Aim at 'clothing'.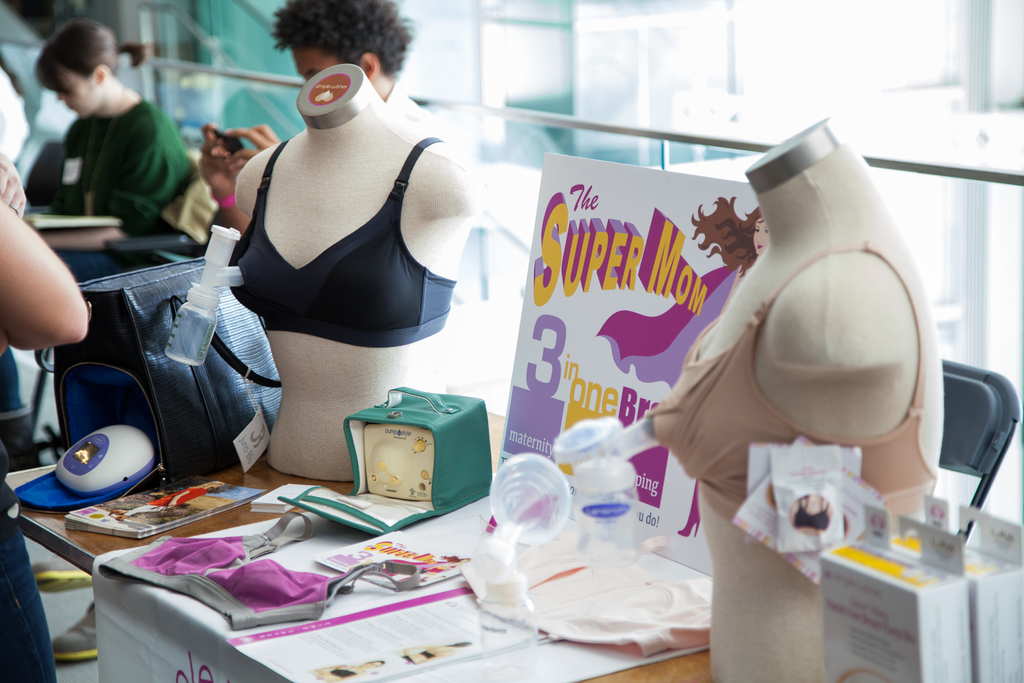
Aimed at (646,244,947,529).
